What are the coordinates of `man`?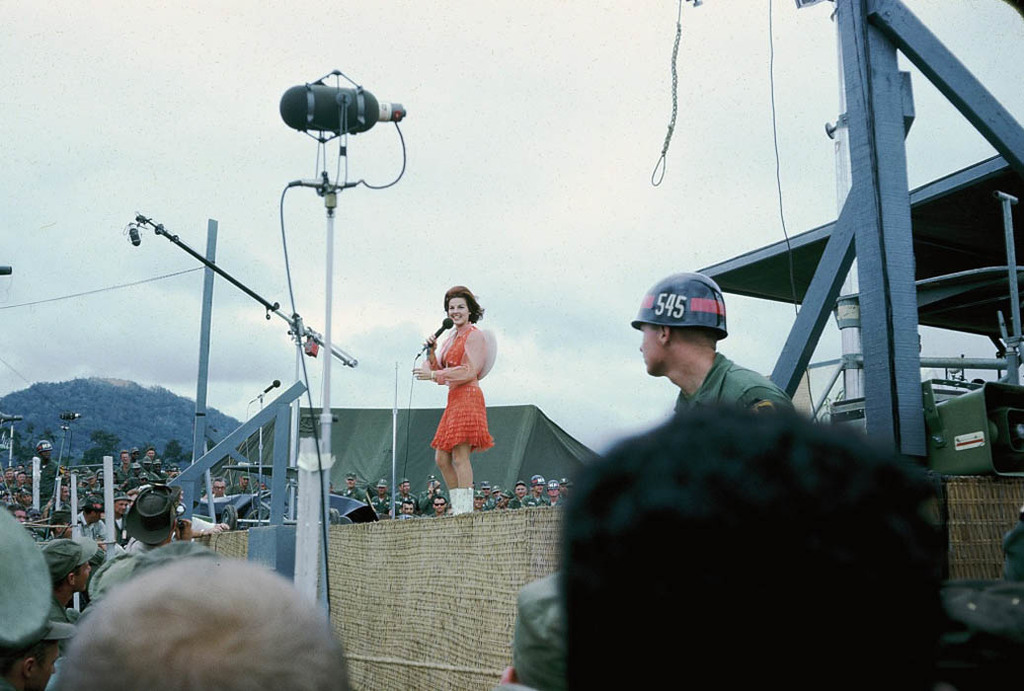
x1=394 y1=484 x2=416 y2=506.
